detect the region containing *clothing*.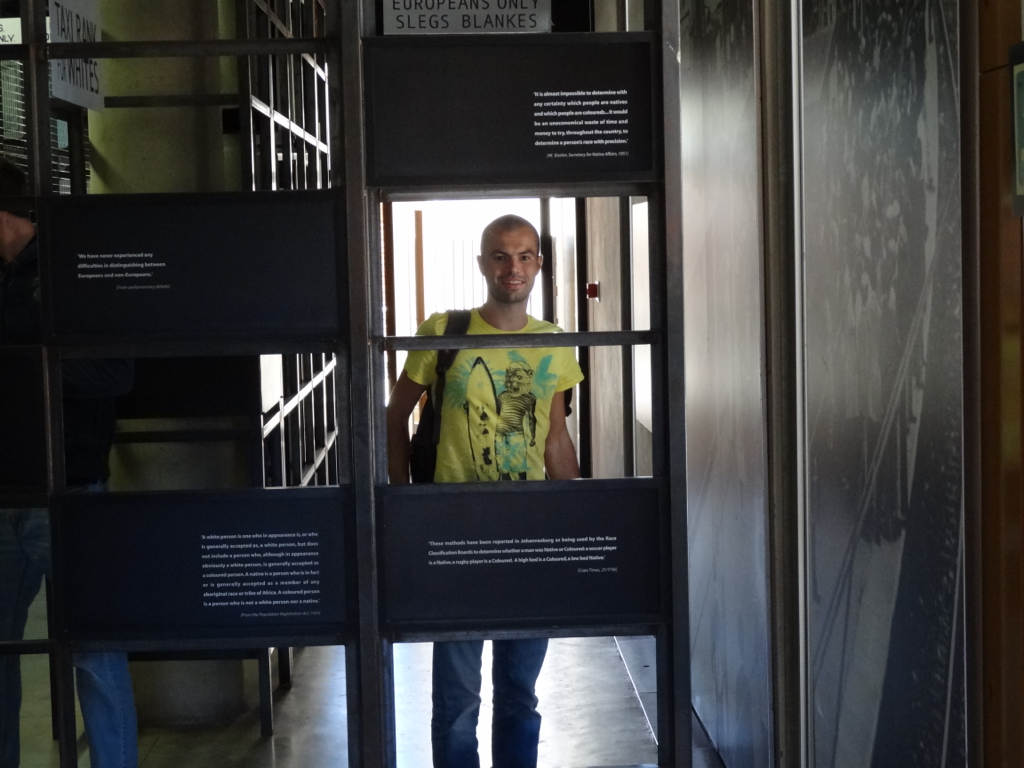
{"x1": 394, "y1": 271, "x2": 594, "y2": 505}.
